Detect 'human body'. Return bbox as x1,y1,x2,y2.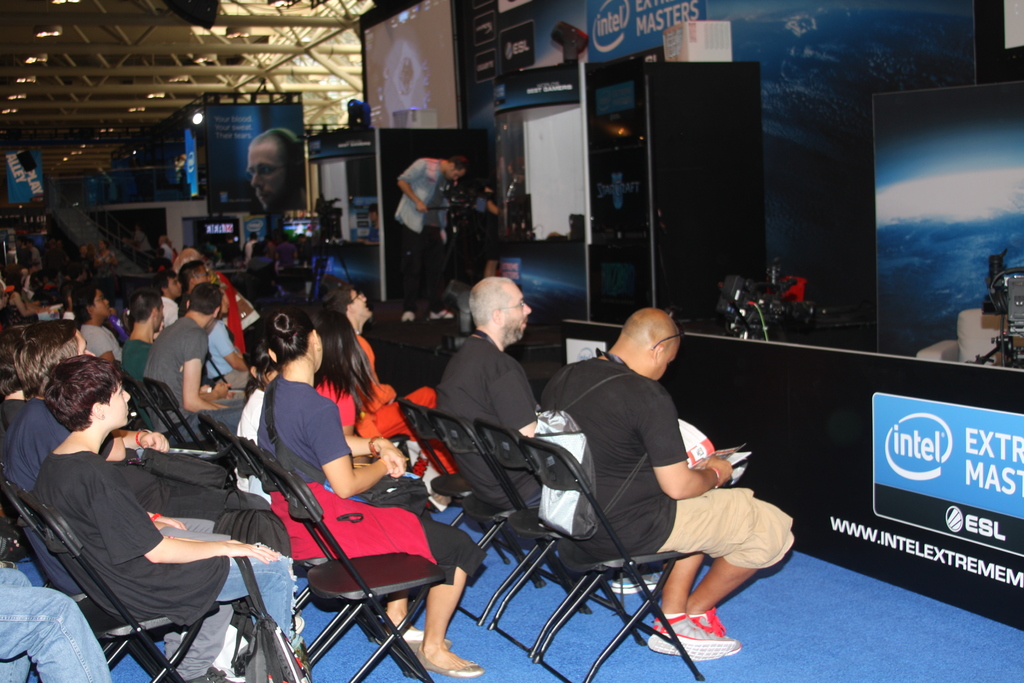
31,353,303,682.
